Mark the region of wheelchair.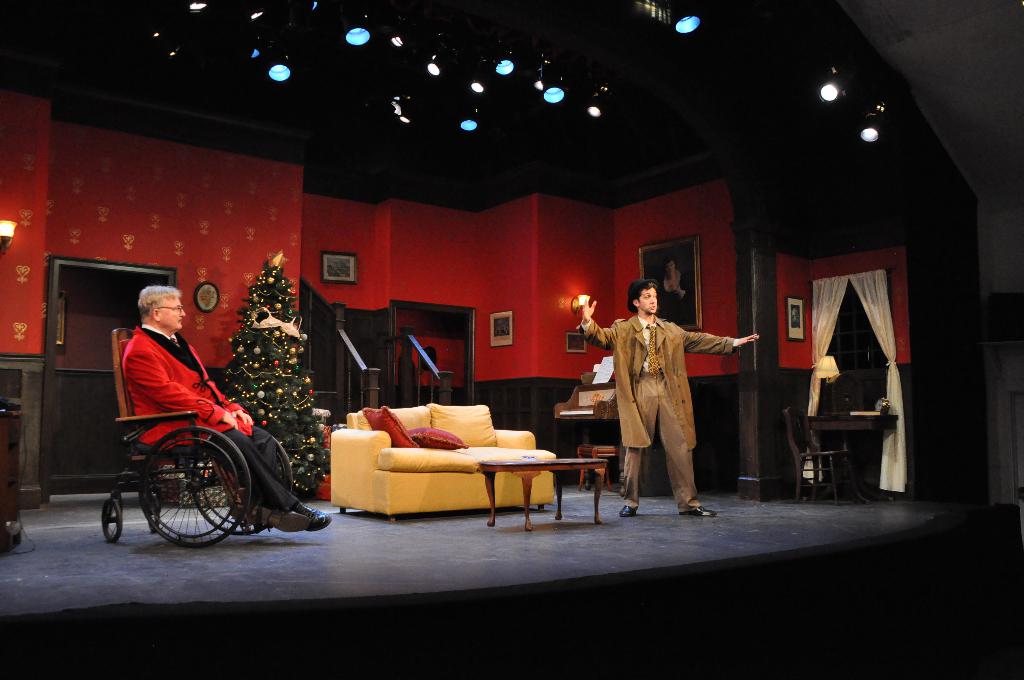
Region: bbox=(104, 319, 313, 563).
